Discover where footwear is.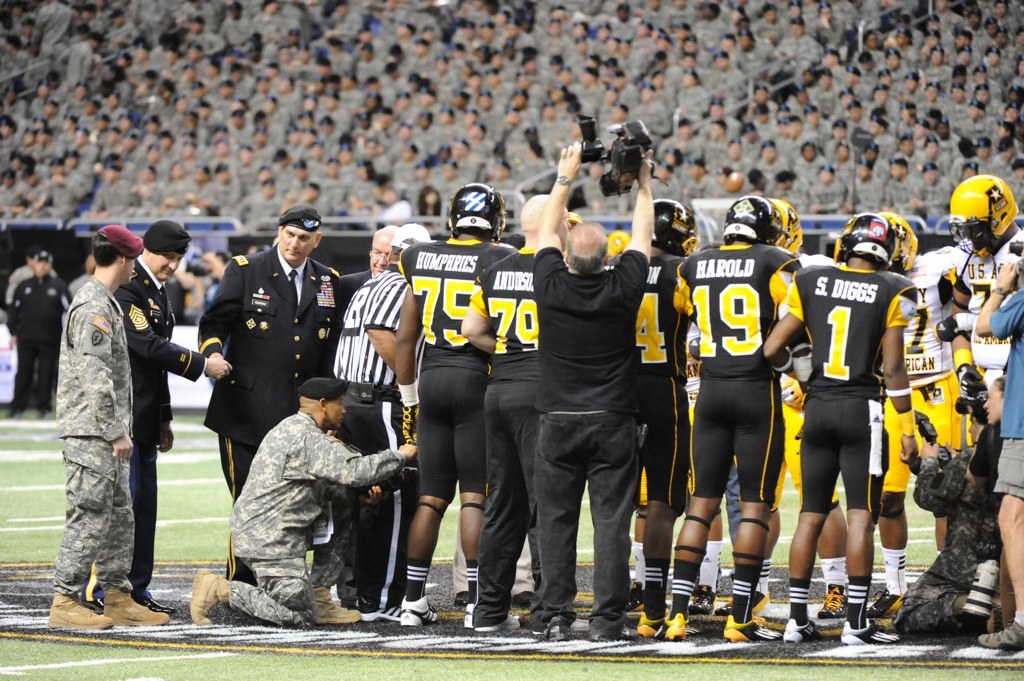
Discovered at bbox(719, 591, 770, 616).
